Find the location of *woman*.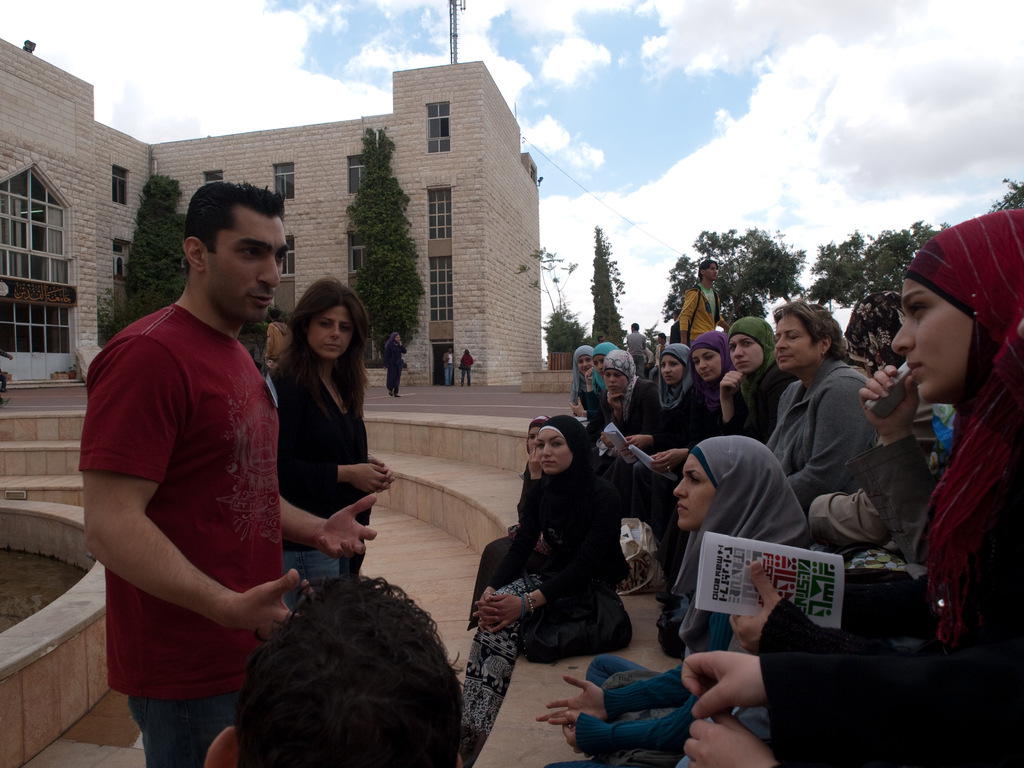
Location: Rect(729, 313, 784, 446).
